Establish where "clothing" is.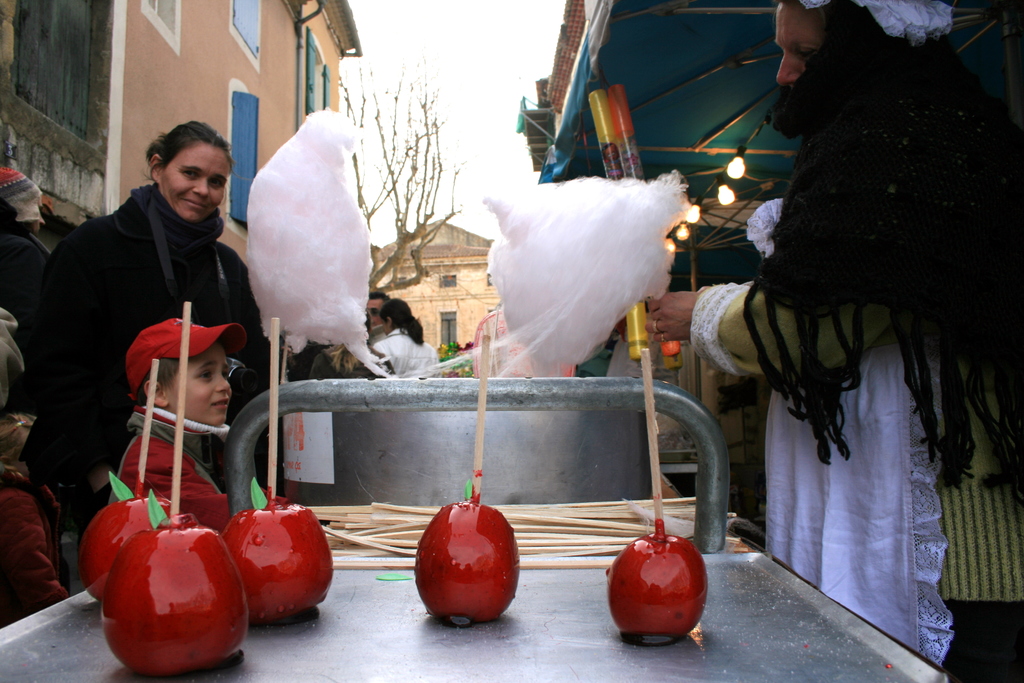
Established at 689,80,1023,682.
